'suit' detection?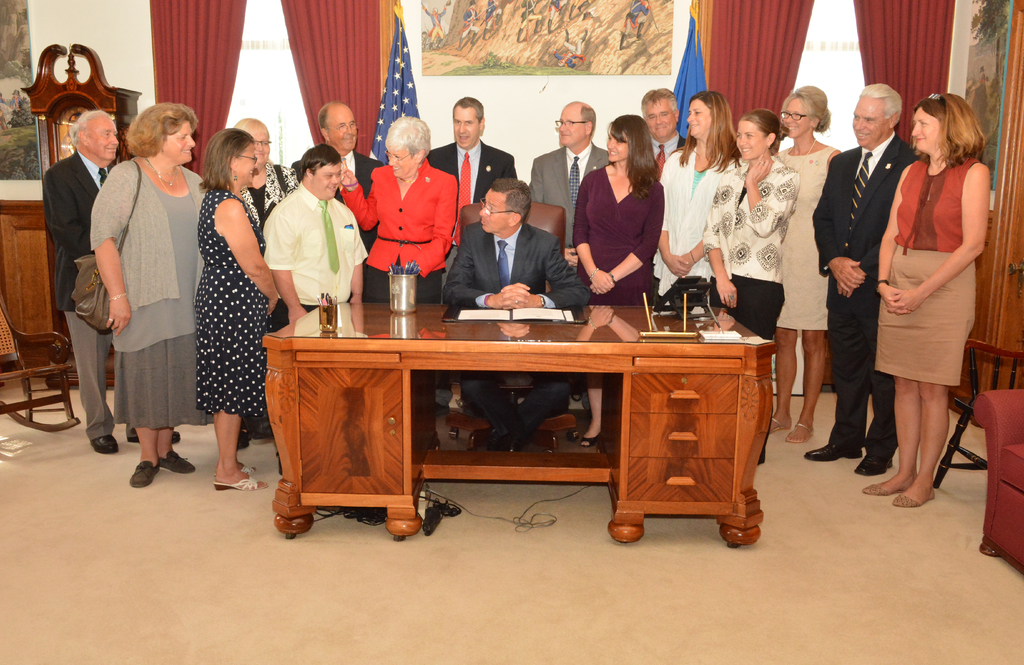
(444,220,589,443)
